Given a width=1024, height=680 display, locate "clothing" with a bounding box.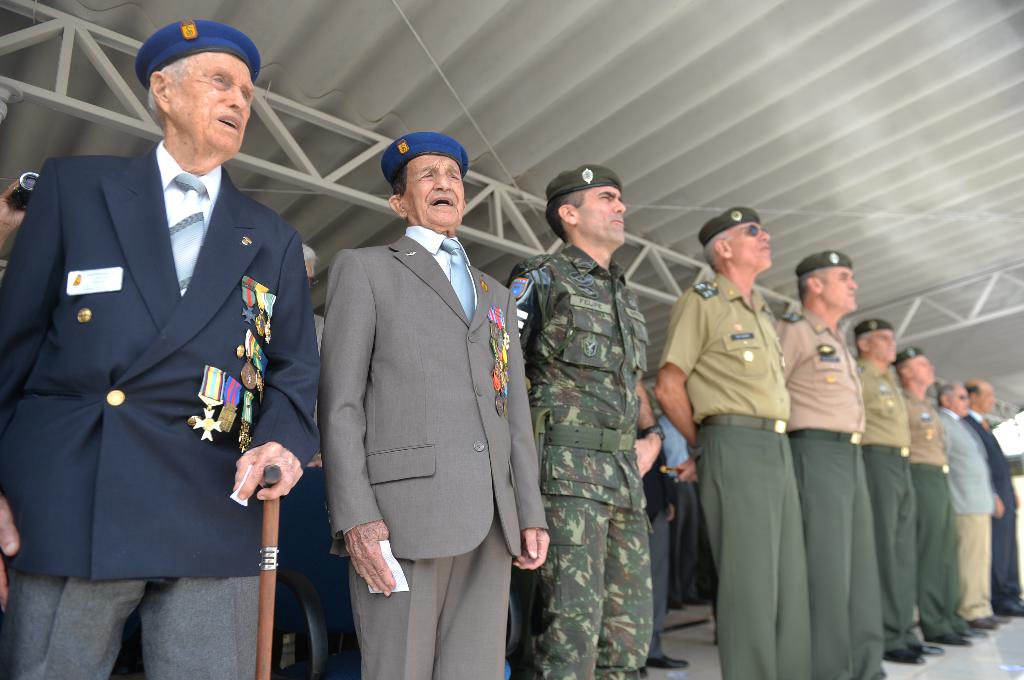
Located: l=351, t=554, r=481, b=679.
